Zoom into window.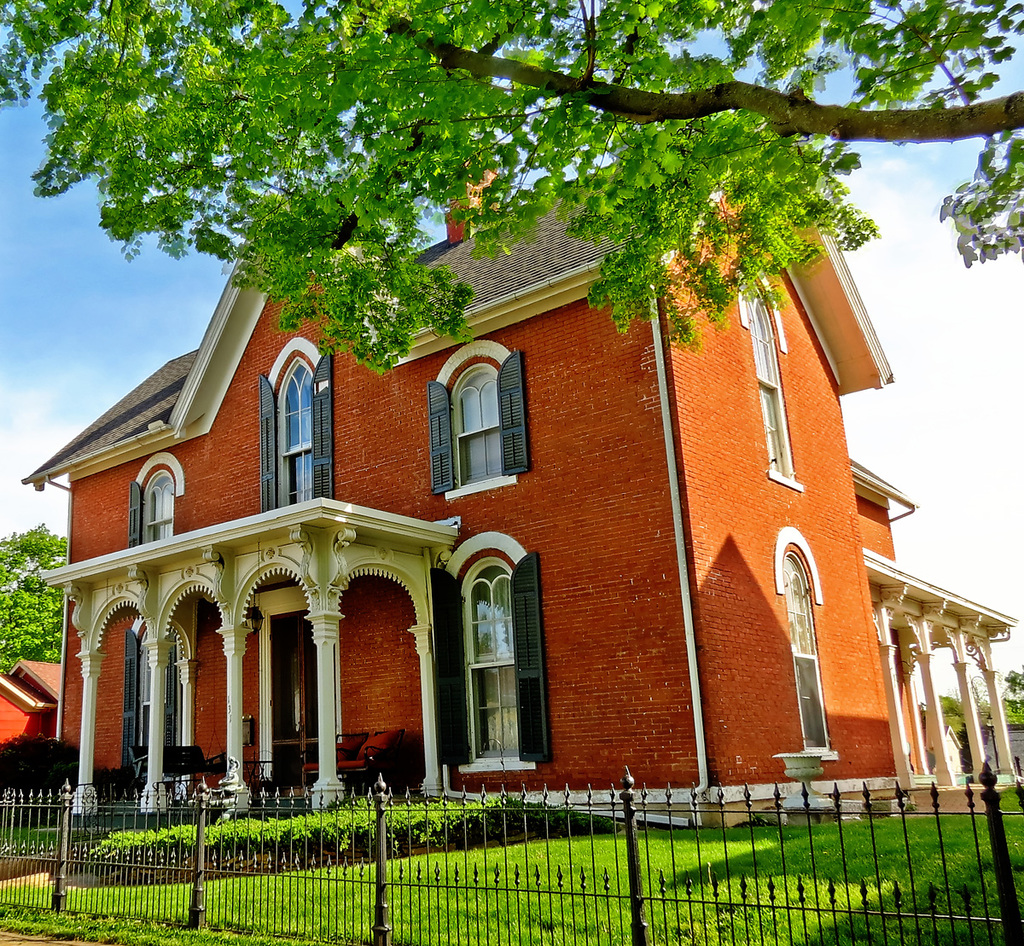
Zoom target: bbox=[743, 276, 806, 492].
